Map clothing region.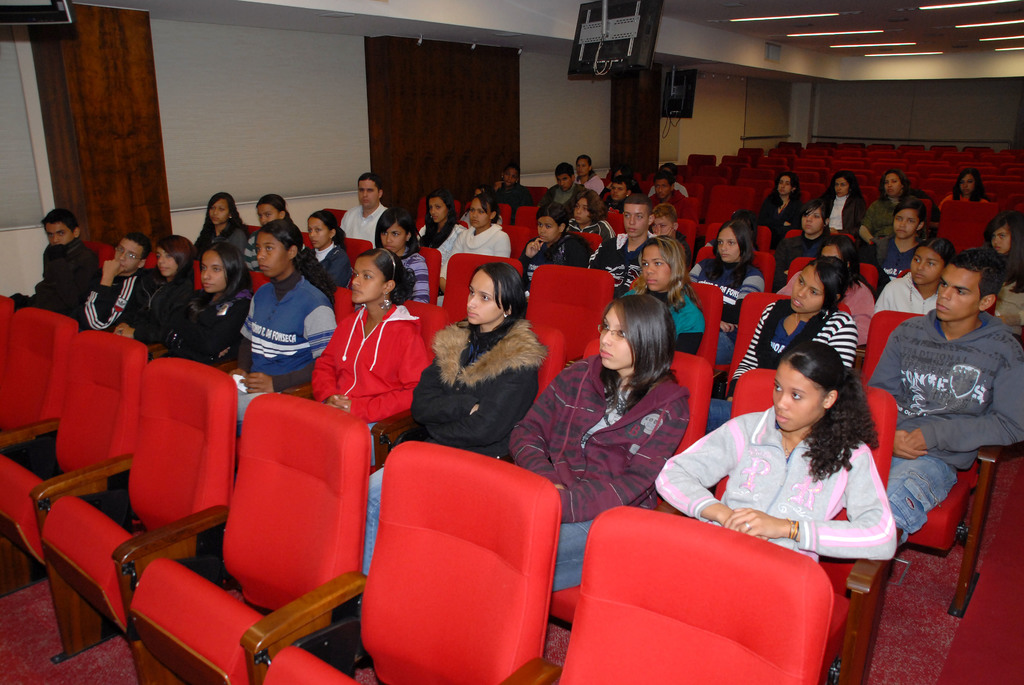
Mapped to left=865, top=315, right=1023, bottom=547.
